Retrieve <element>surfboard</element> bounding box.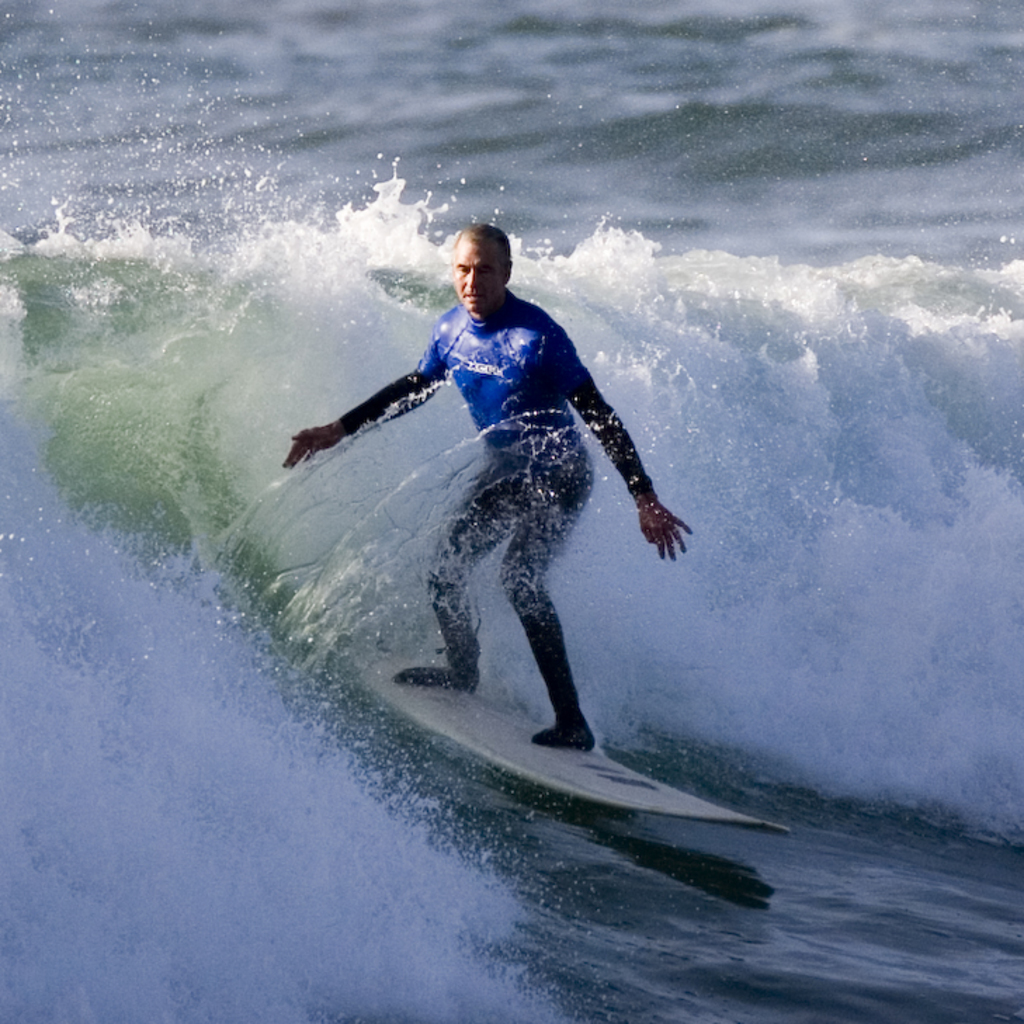
Bounding box: 354 657 788 837.
